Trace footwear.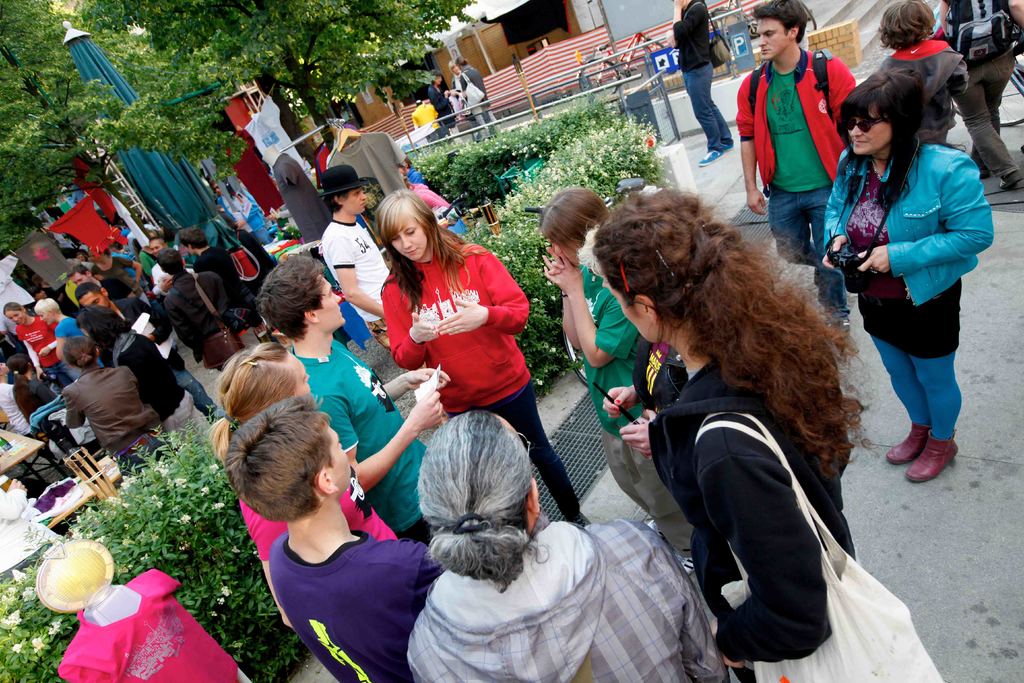
Traced to select_region(887, 420, 934, 466).
